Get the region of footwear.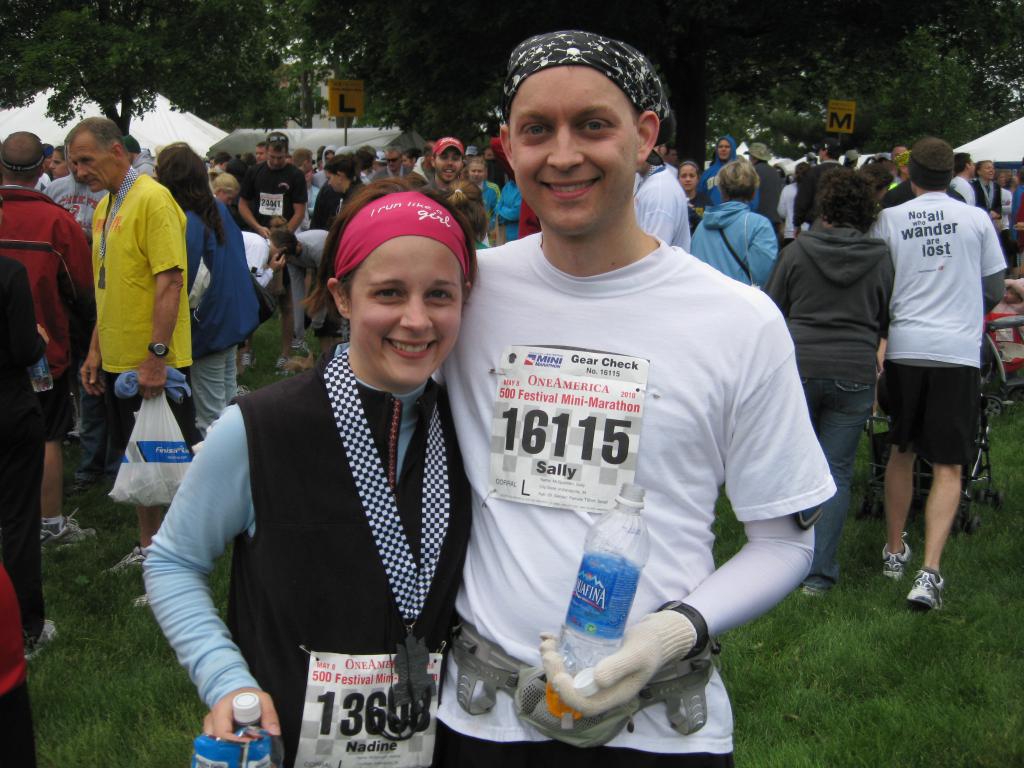
<box>103,544,149,586</box>.
